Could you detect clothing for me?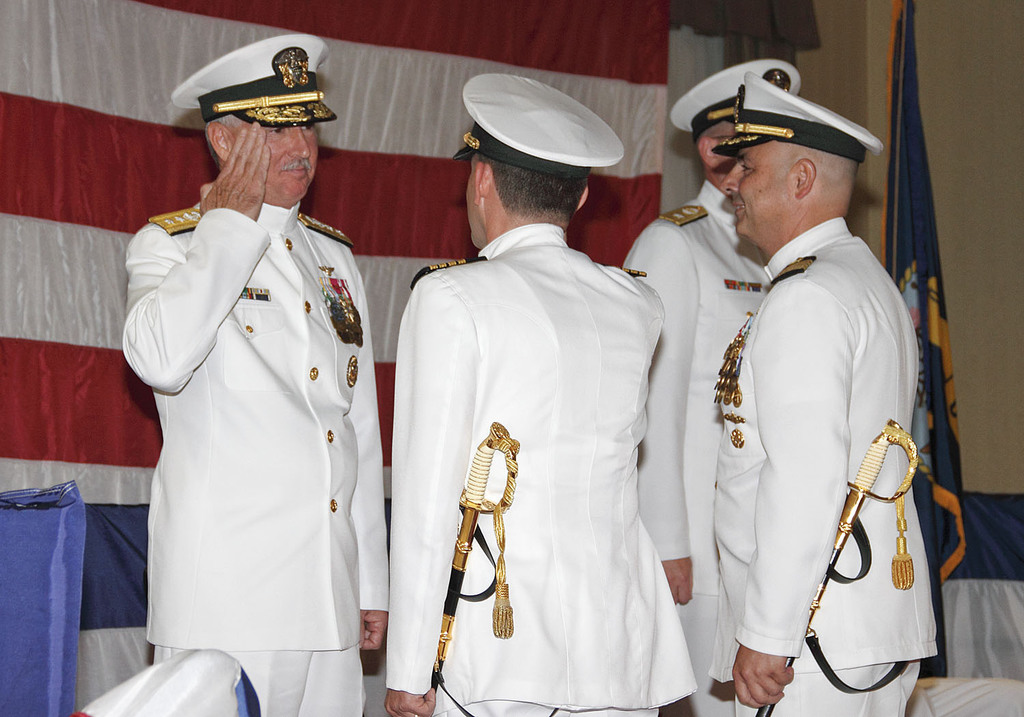
Detection result: (115,150,388,684).
